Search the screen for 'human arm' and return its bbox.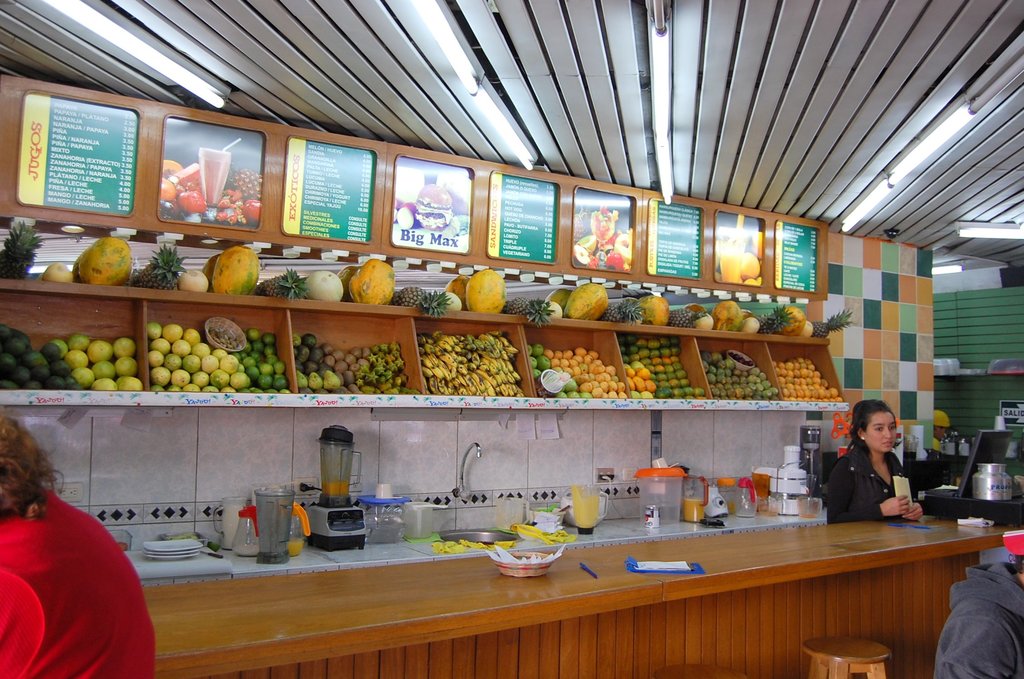
Found: {"left": 905, "top": 495, "right": 924, "bottom": 523}.
